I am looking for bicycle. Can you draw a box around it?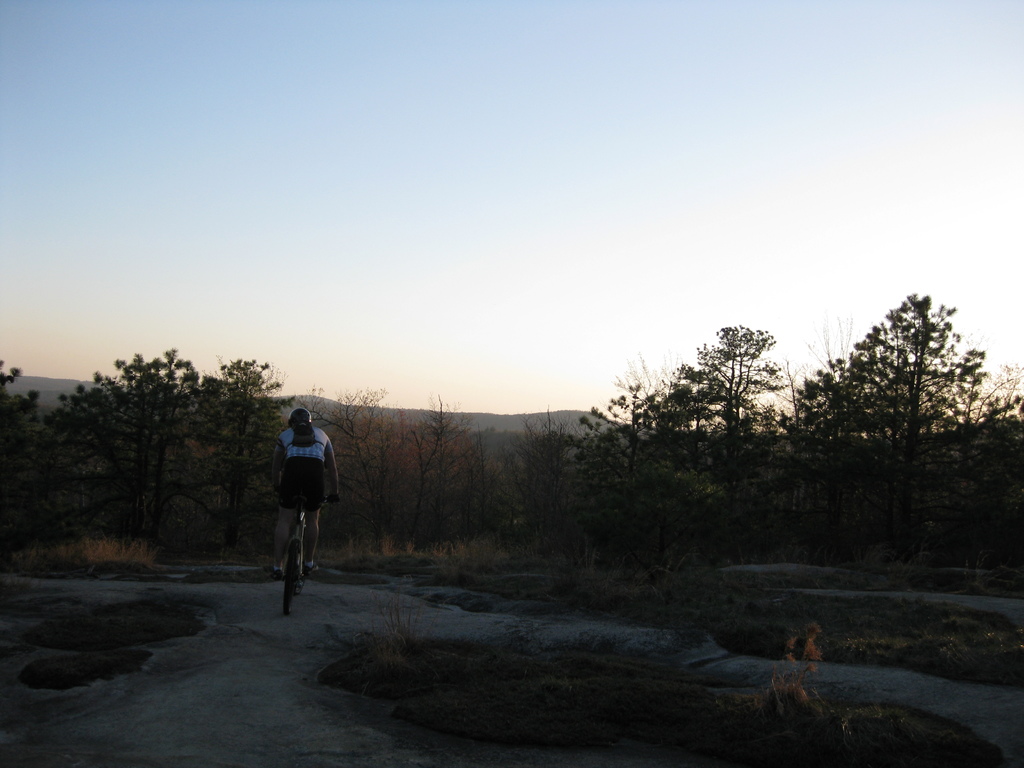
Sure, the bounding box is left=258, top=476, right=324, bottom=605.
